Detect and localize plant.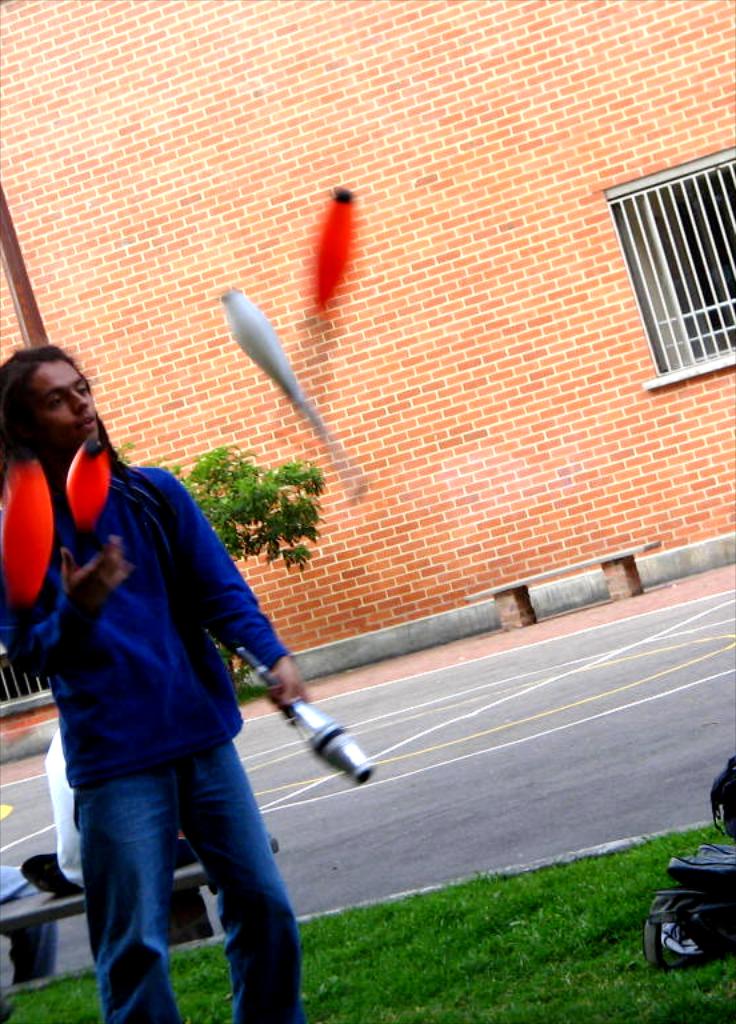
Localized at x1=219, y1=640, x2=279, y2=713.
